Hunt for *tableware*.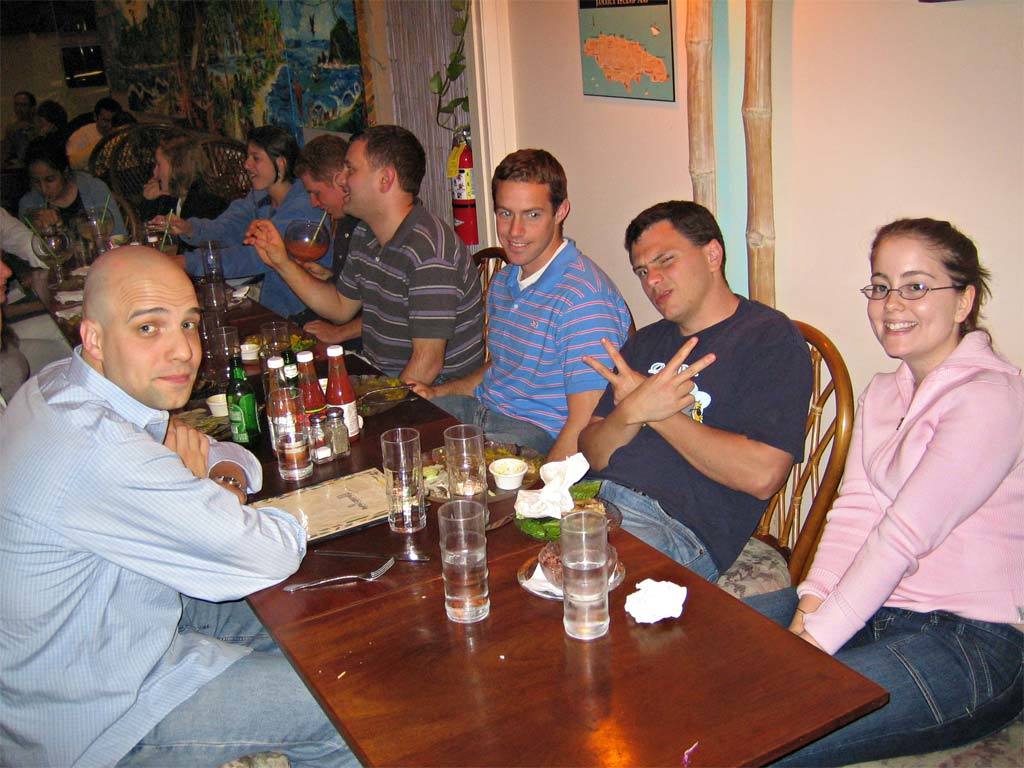
Hunted down at 208/323/237/394.
